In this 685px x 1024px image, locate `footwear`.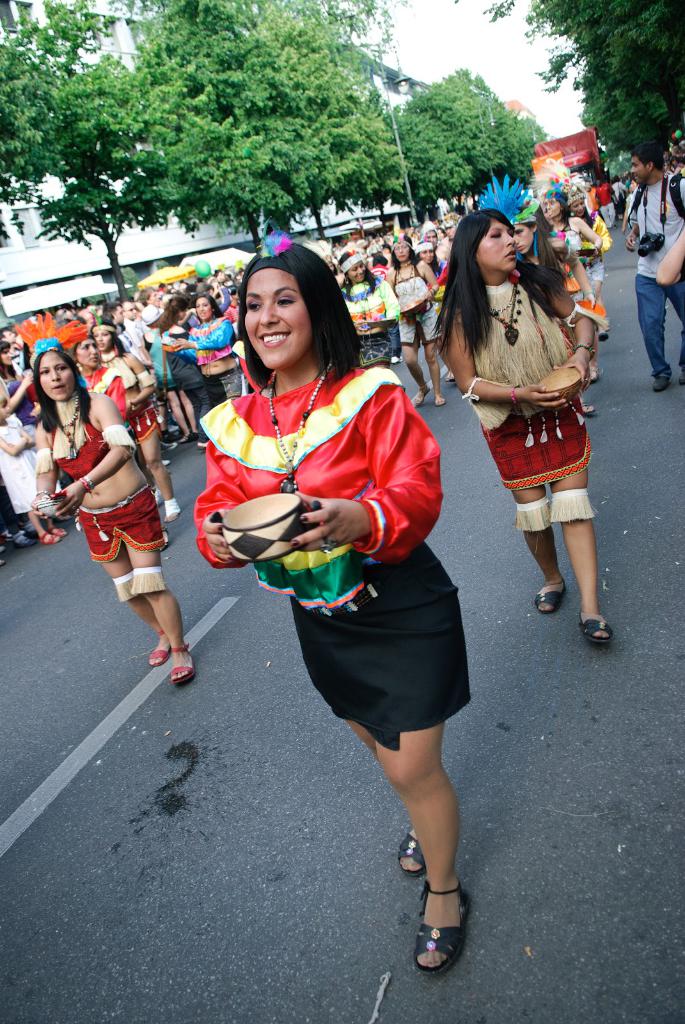
Bounding box: {"x1": 579, "y1": 606, "x2": 615, "y2": 646}.
